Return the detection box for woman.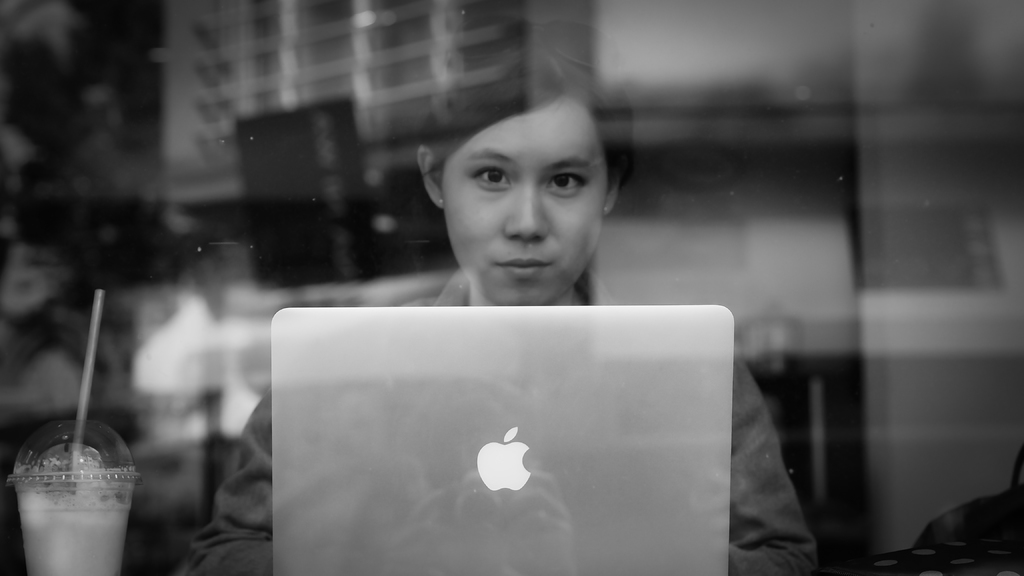
{"x1": 189, "y1": 90, "x2": 839, "y2": 520}.
